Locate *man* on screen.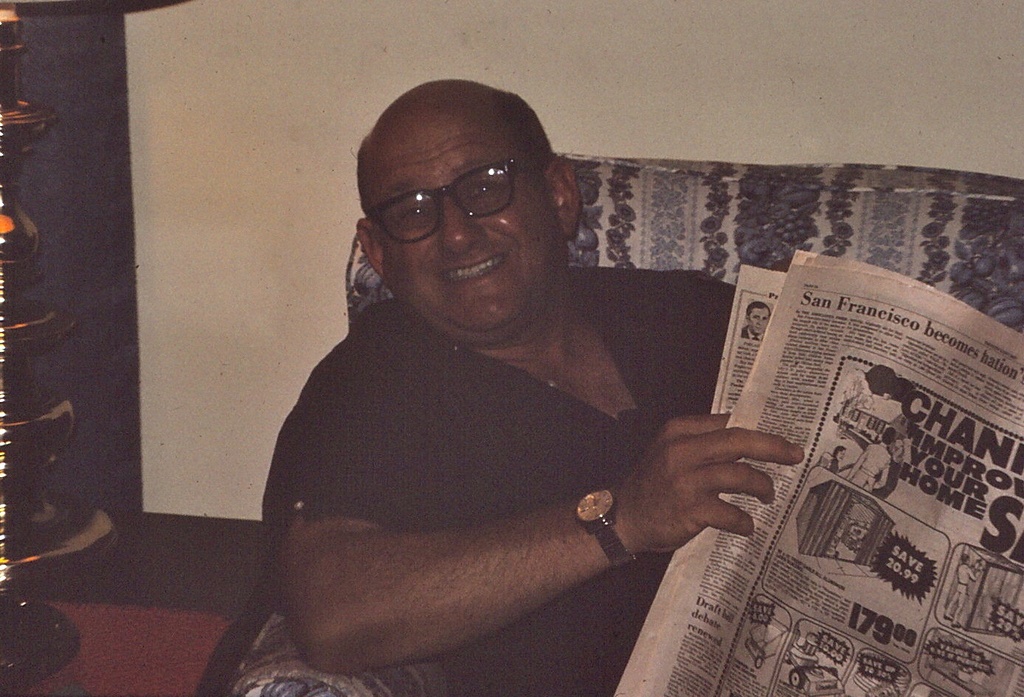
On screen at bbox(196, 65, 953, 637).
